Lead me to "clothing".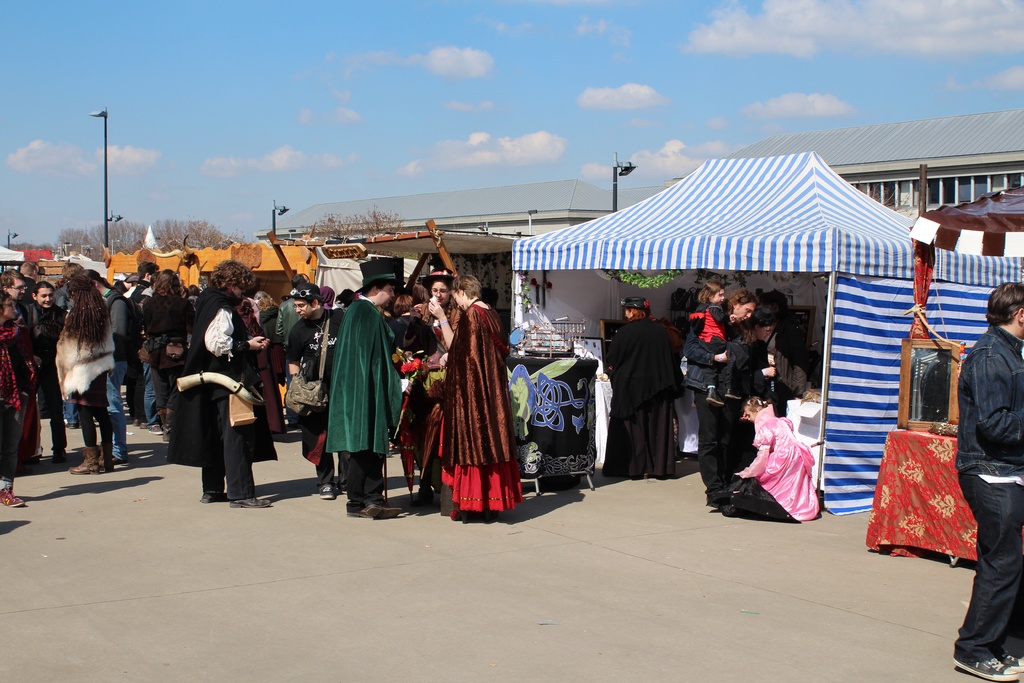
Lead to (275,296,301,335).
